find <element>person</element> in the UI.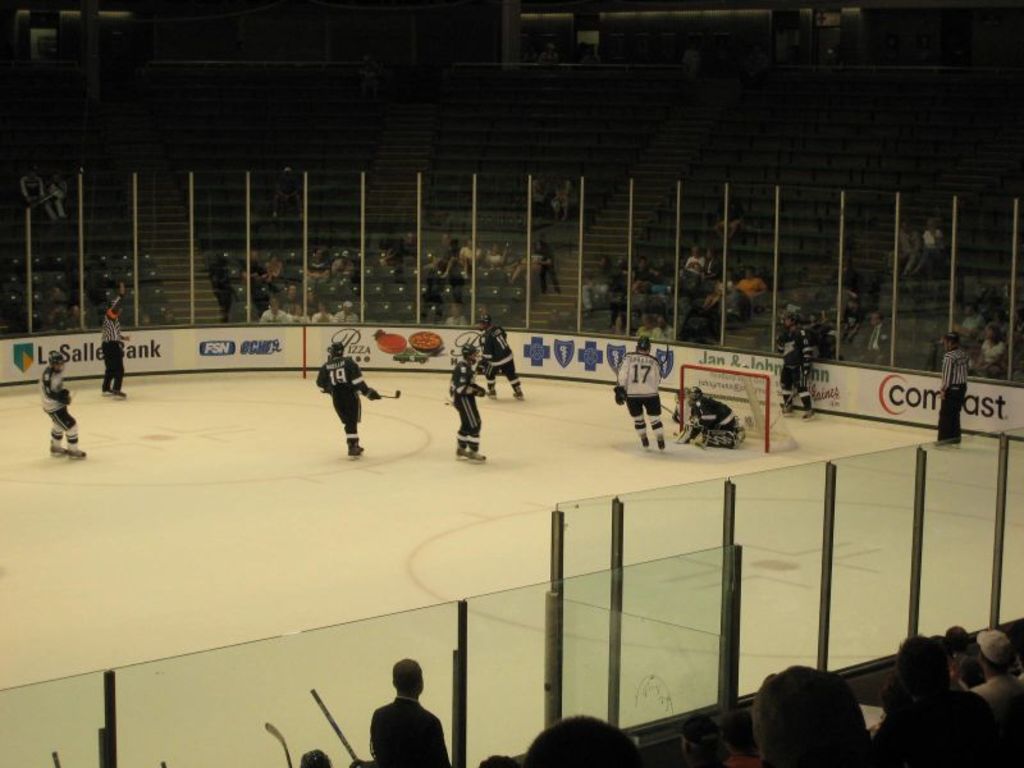
UI element at left=436, top=236, right=481, bottom=282.
